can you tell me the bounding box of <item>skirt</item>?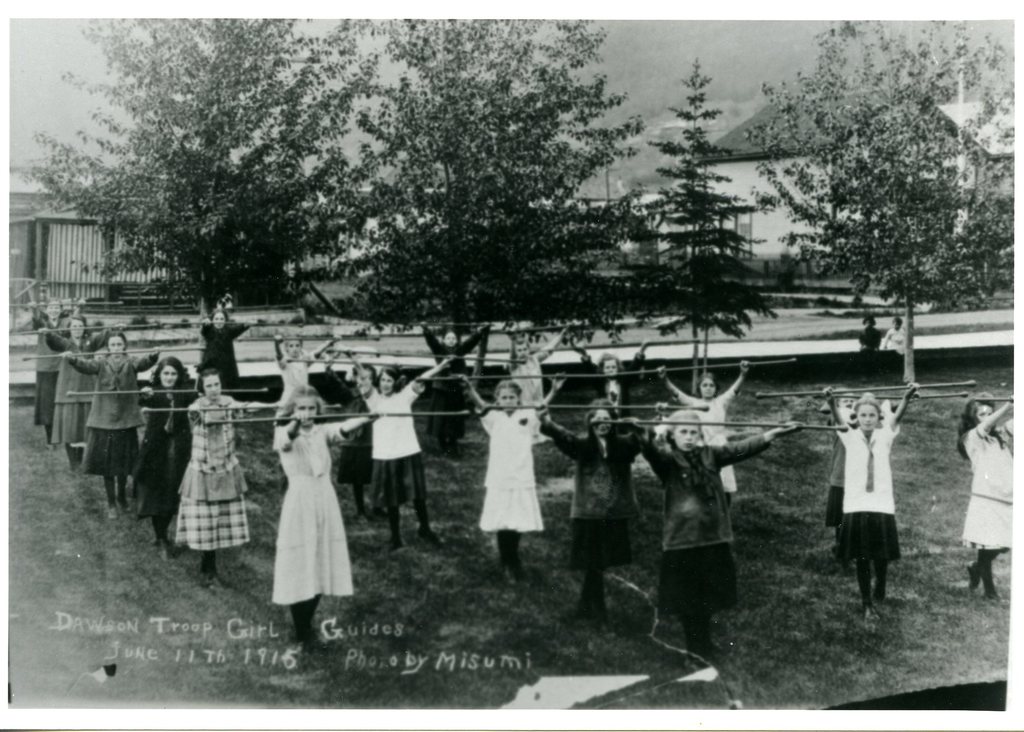
bbox=(657, 544, 739, 618).
